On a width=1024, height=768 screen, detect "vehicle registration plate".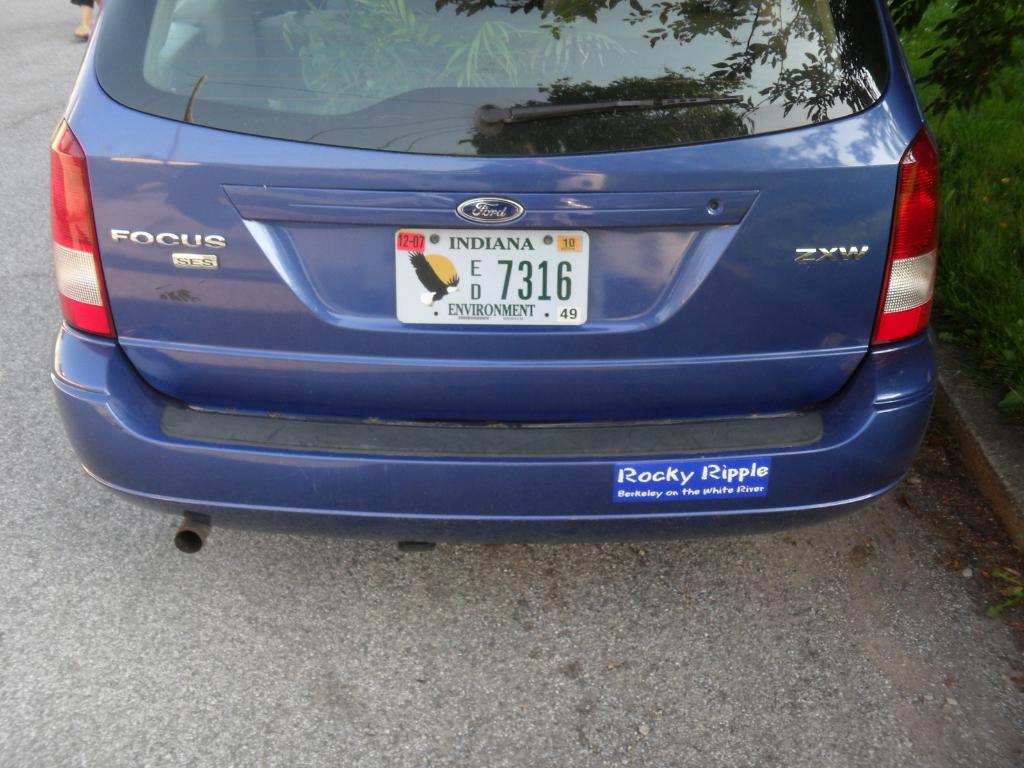
[417, 204, 595, 354].
